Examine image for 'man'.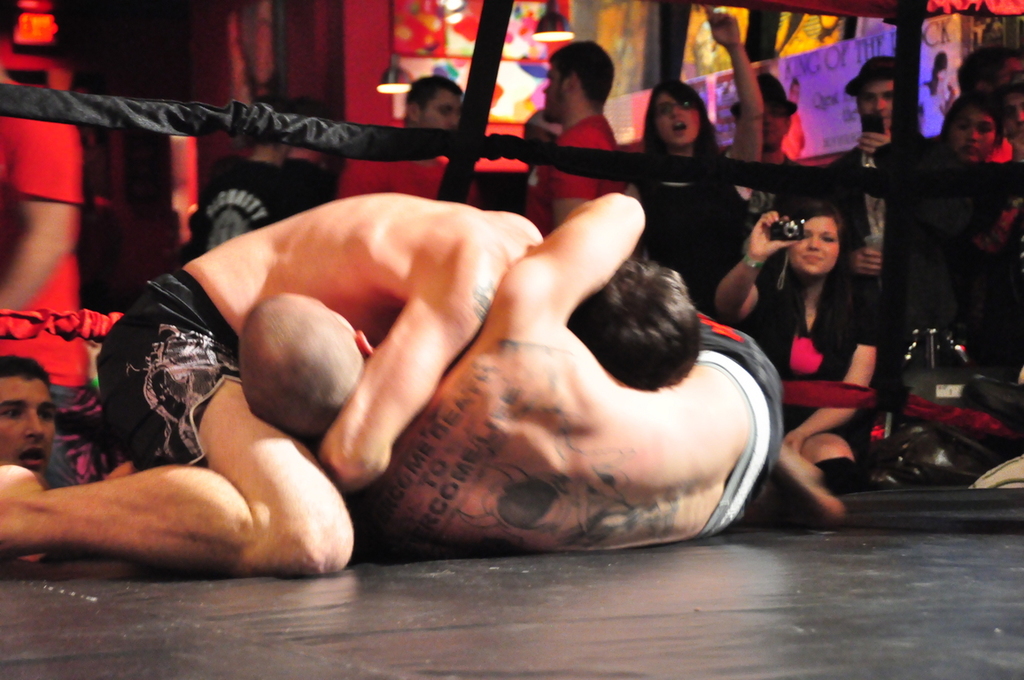
Examination result: 0 191 705 578.
